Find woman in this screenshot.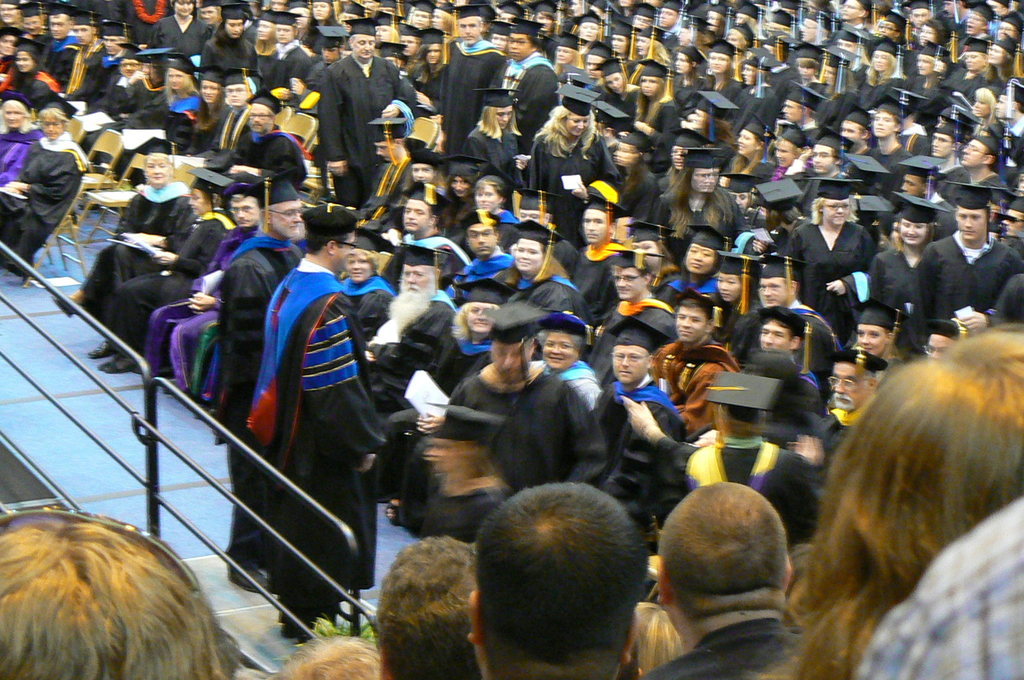
The bounding box for woman is (left=850, top=291, right=900, bottom=367).
